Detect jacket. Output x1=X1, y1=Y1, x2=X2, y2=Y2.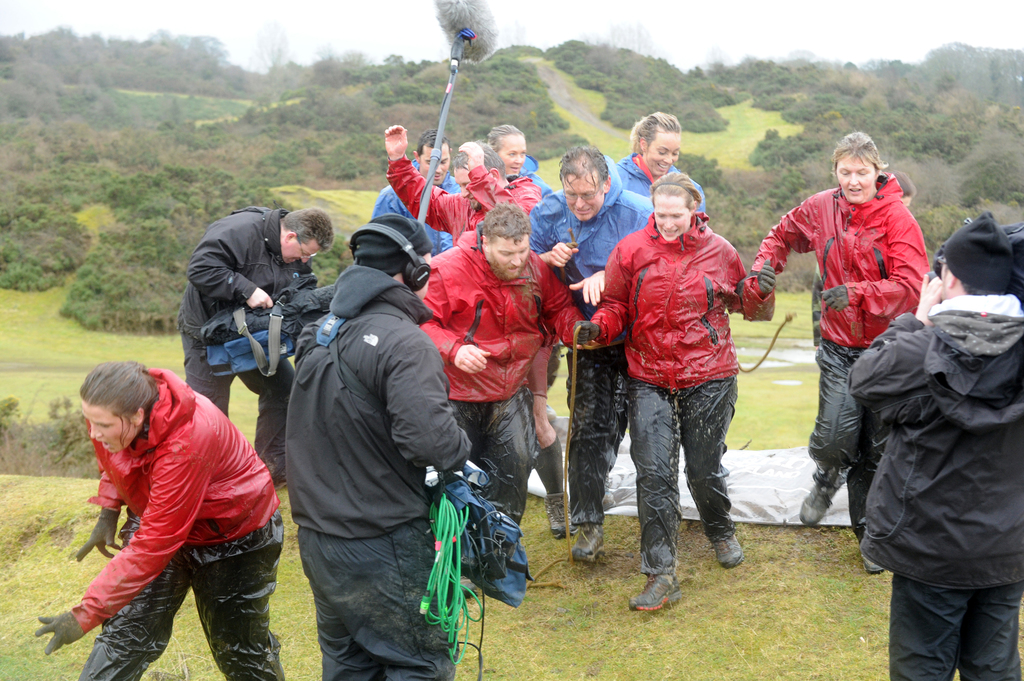
x1=368, y1=154, x2=469, y2=264.
